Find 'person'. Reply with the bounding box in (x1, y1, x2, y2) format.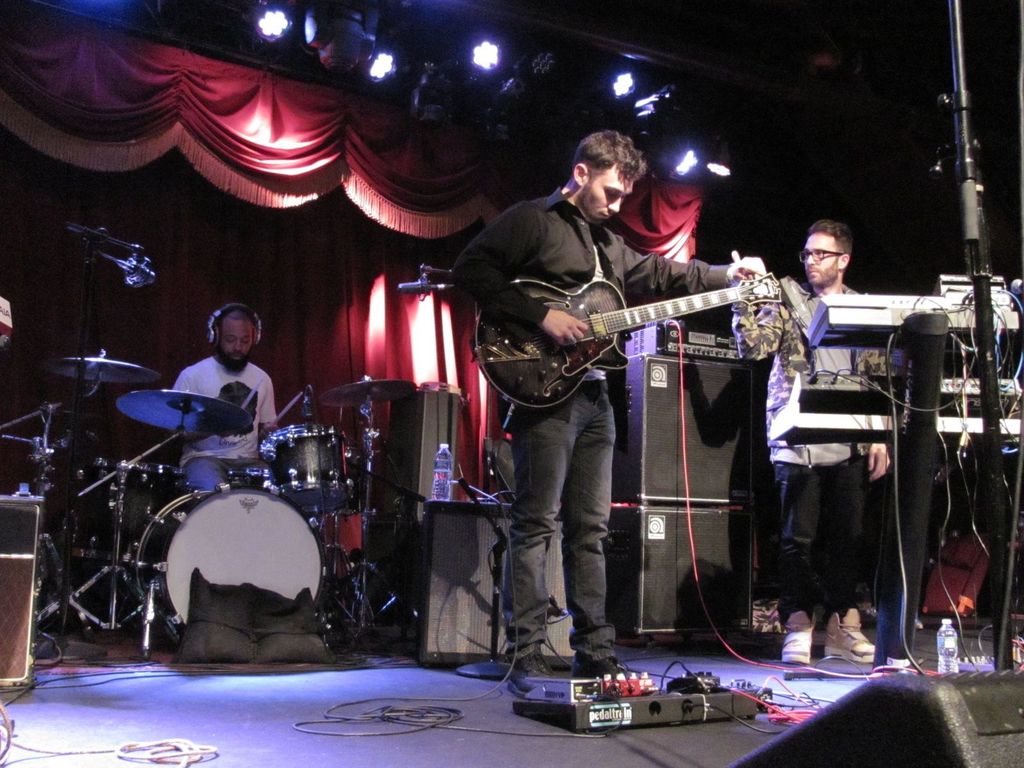
(470, 115, 733, 598).
